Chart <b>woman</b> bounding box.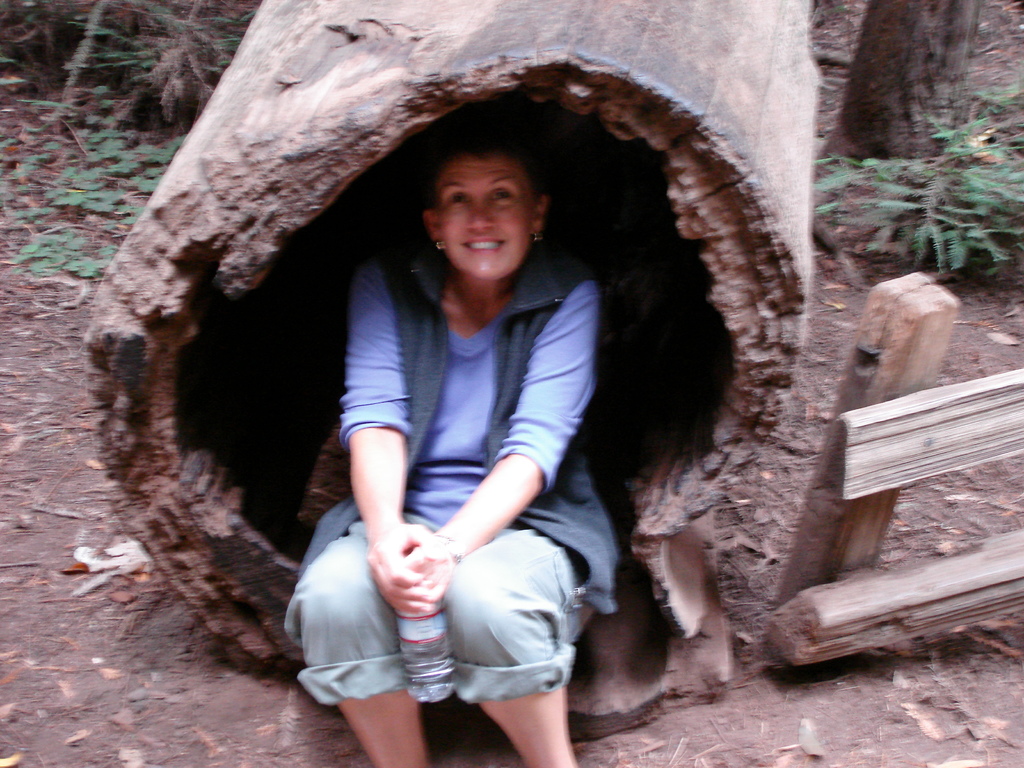
Charted: 227 36 691 767.
